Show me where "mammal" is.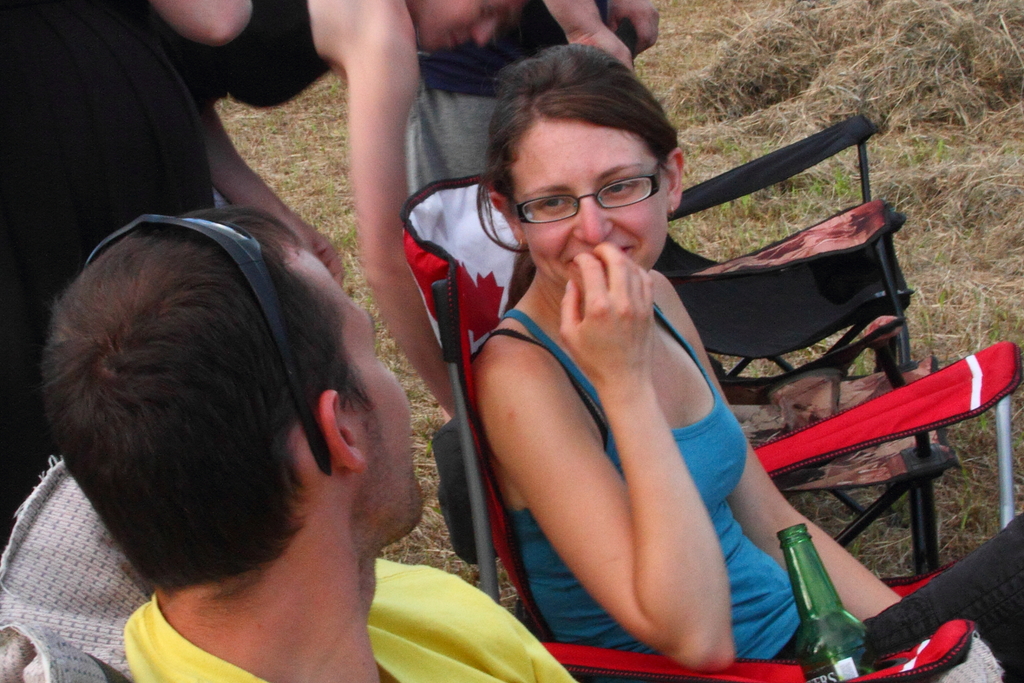
"mammal" is at detection(39, 201, 580, 682).
